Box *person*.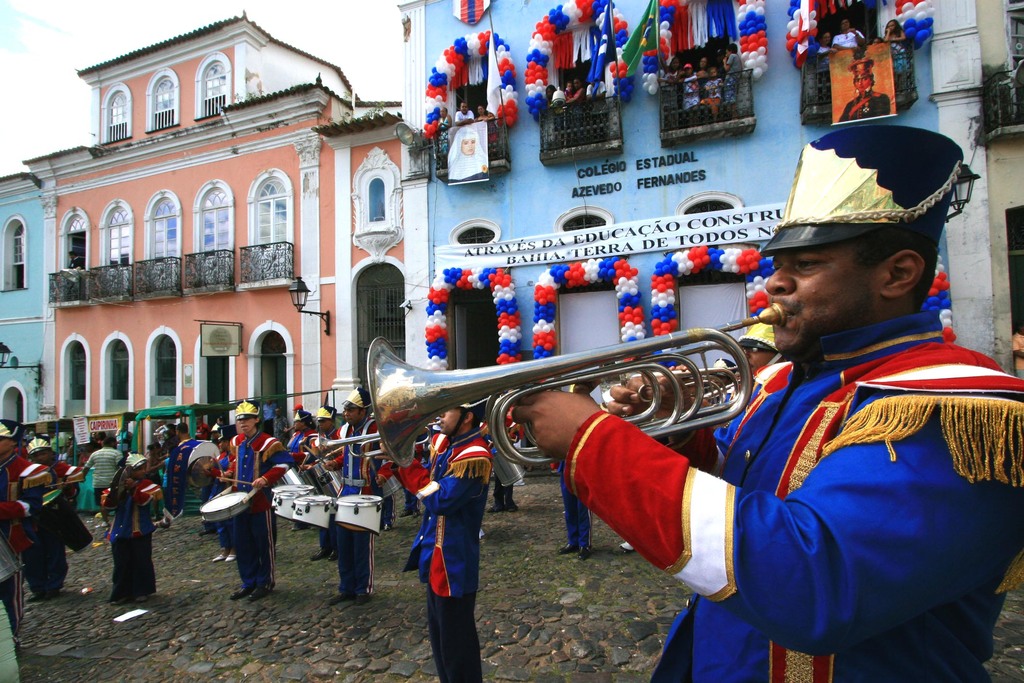
box(511, 125, 1023, 682).
